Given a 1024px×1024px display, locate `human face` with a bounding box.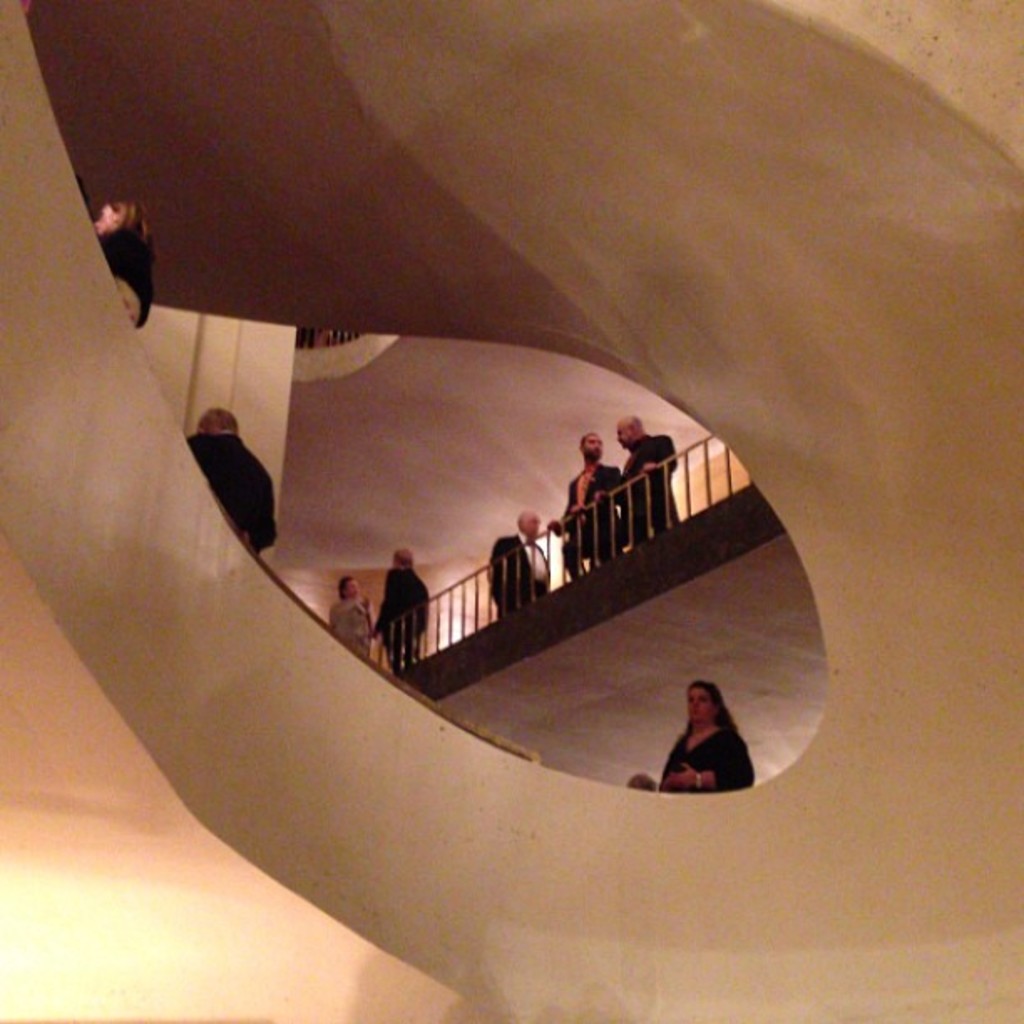
Located: 612,425,629,447.
